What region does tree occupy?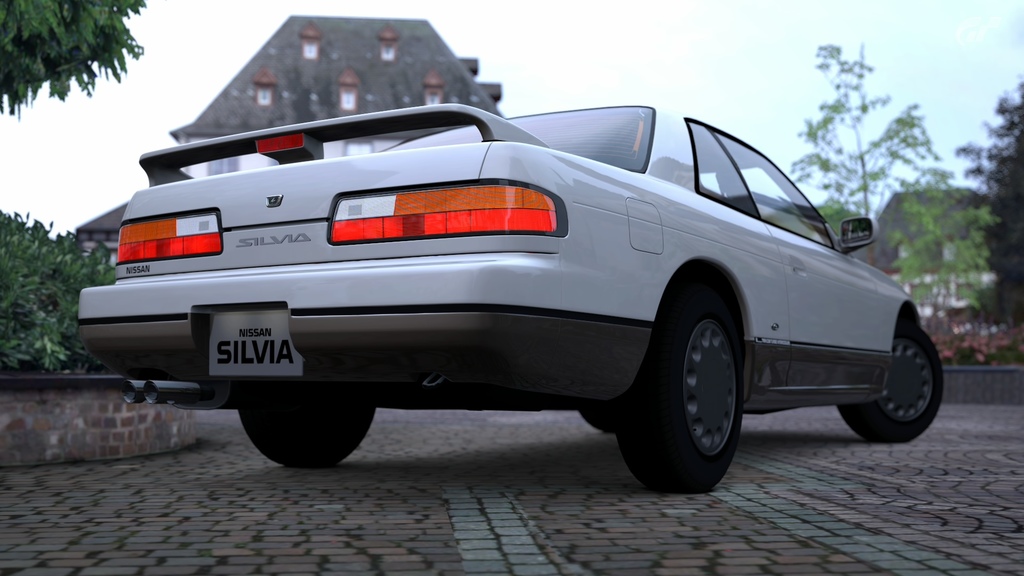
pyautogui.locateOnScreen(0, 0, 154, 114).
